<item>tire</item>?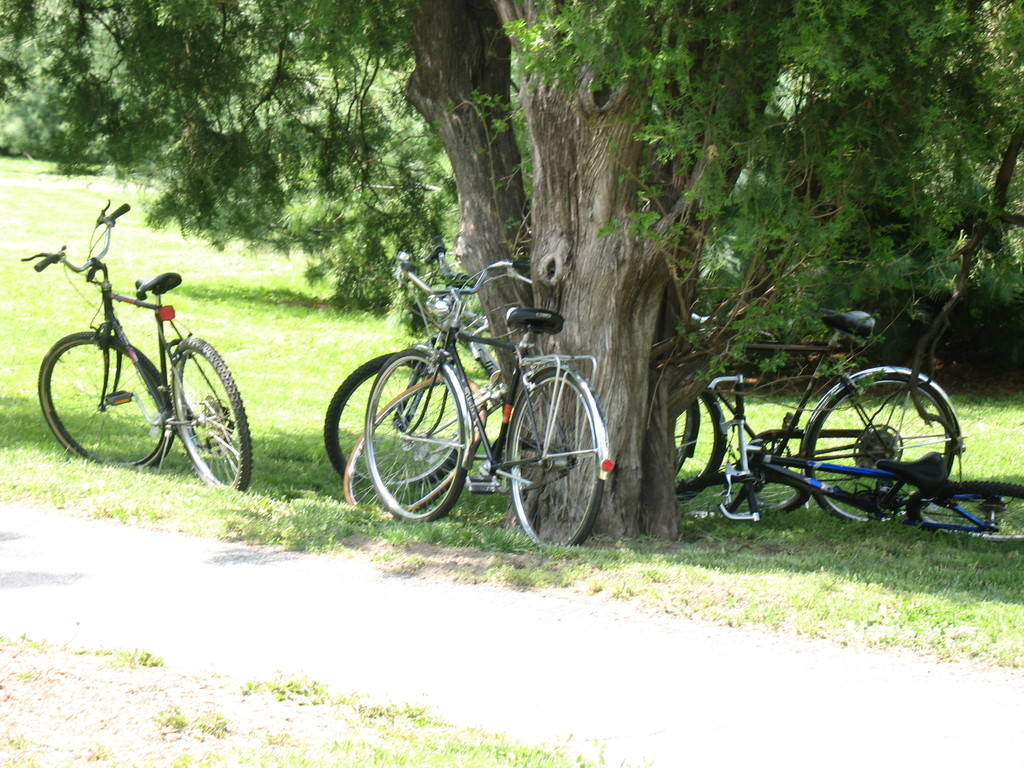
(left=38, top=331, right=173, bottom=467)
